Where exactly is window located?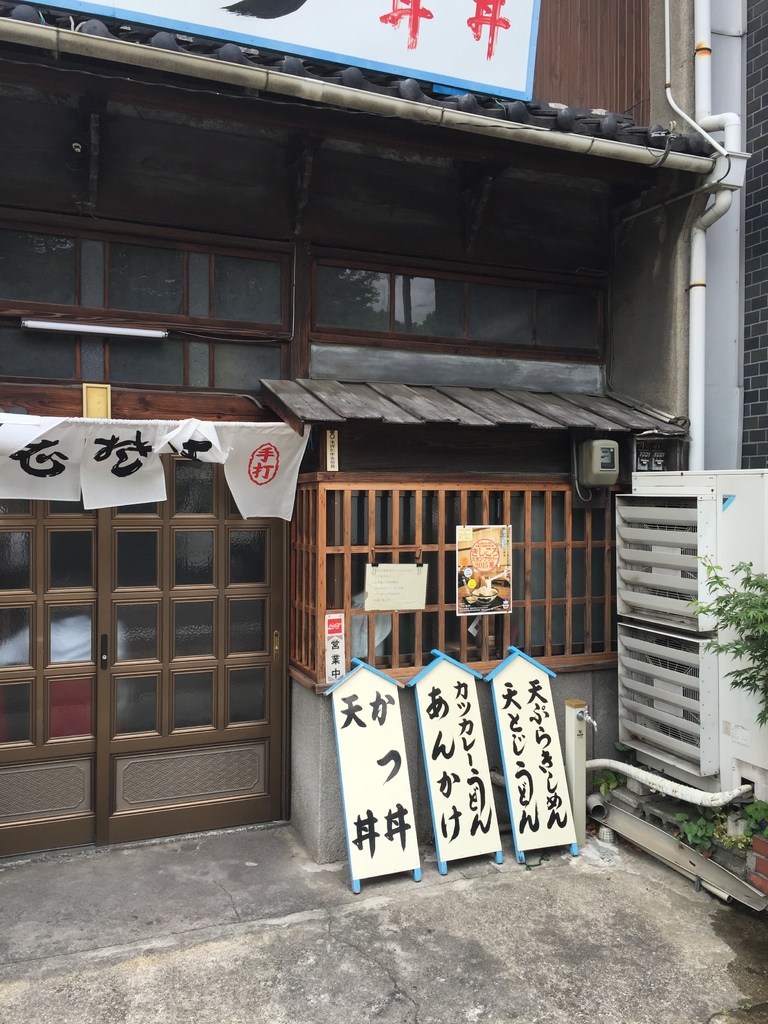
Its bounding box is {"x1": 0, "y1": 71, "x2": 90, "y2": 209}.
